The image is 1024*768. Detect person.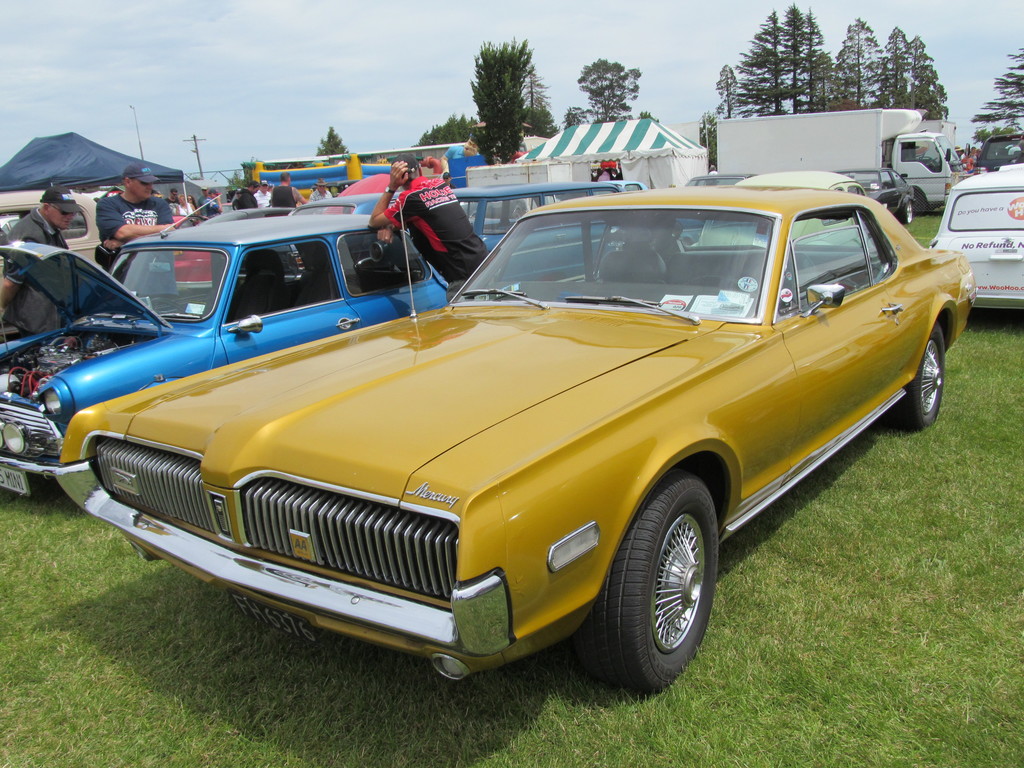
Detection: pyautogui.locateOnScreen(232, 179, 266, 209).
